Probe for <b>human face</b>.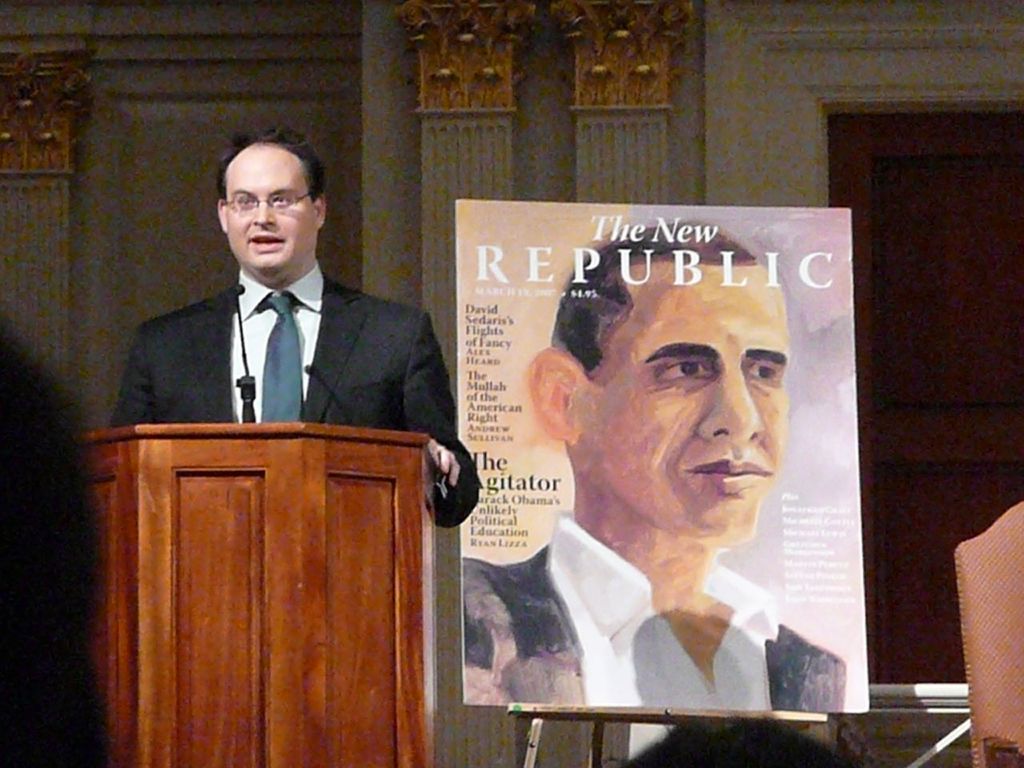
Probe result: pyautogui.locateOnScreen(223, 150, 315, 270).
